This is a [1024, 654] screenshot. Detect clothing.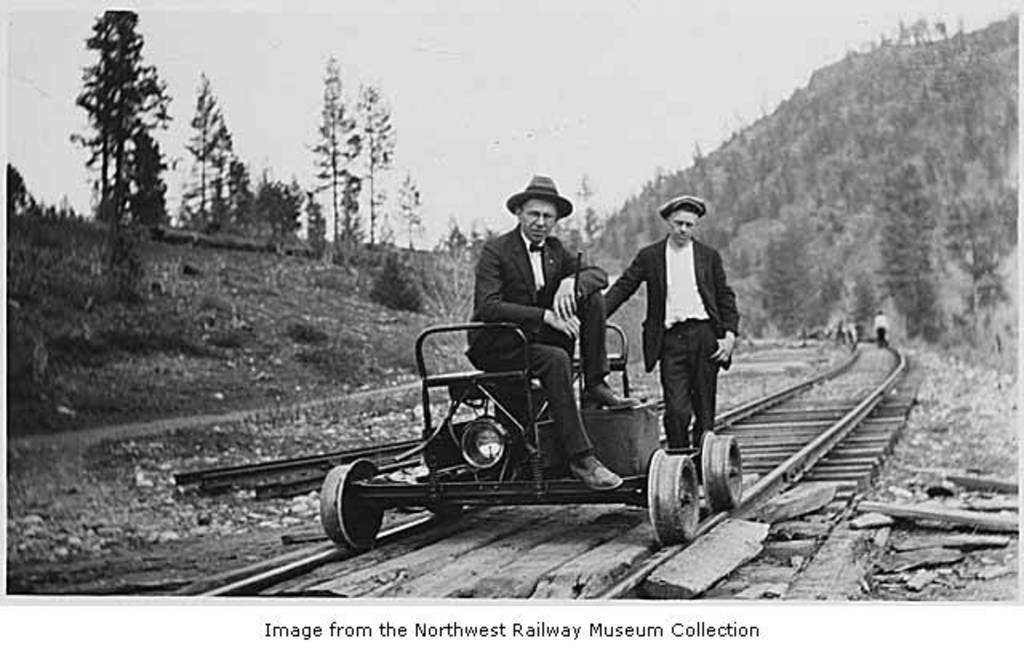
region(874, 310, 890, 347).
